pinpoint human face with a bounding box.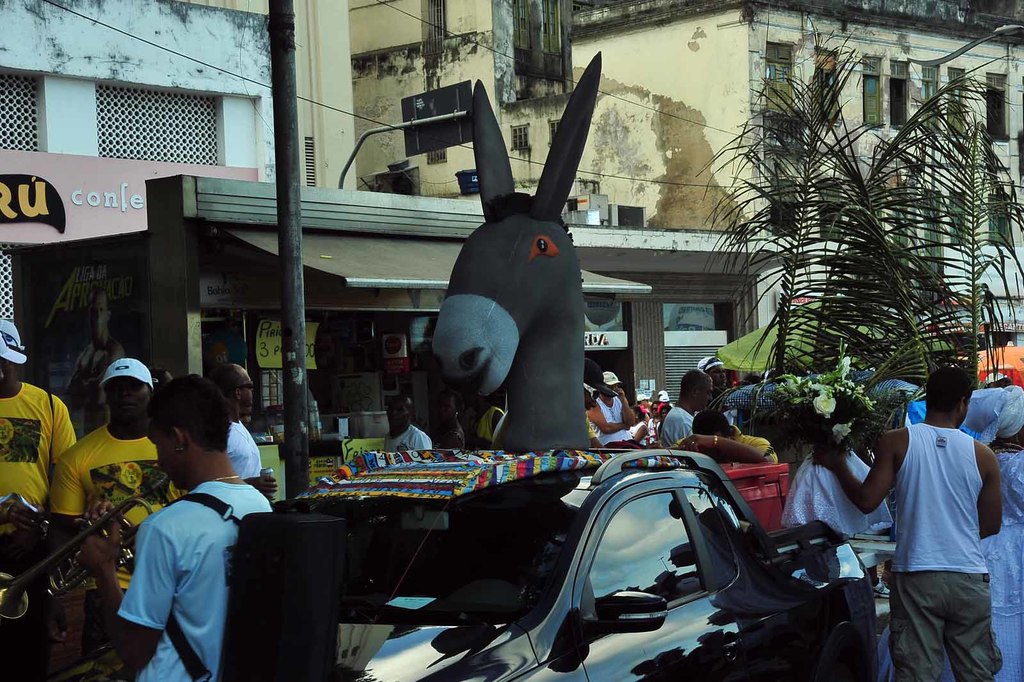
BBox(710, 366, 732, 387).
